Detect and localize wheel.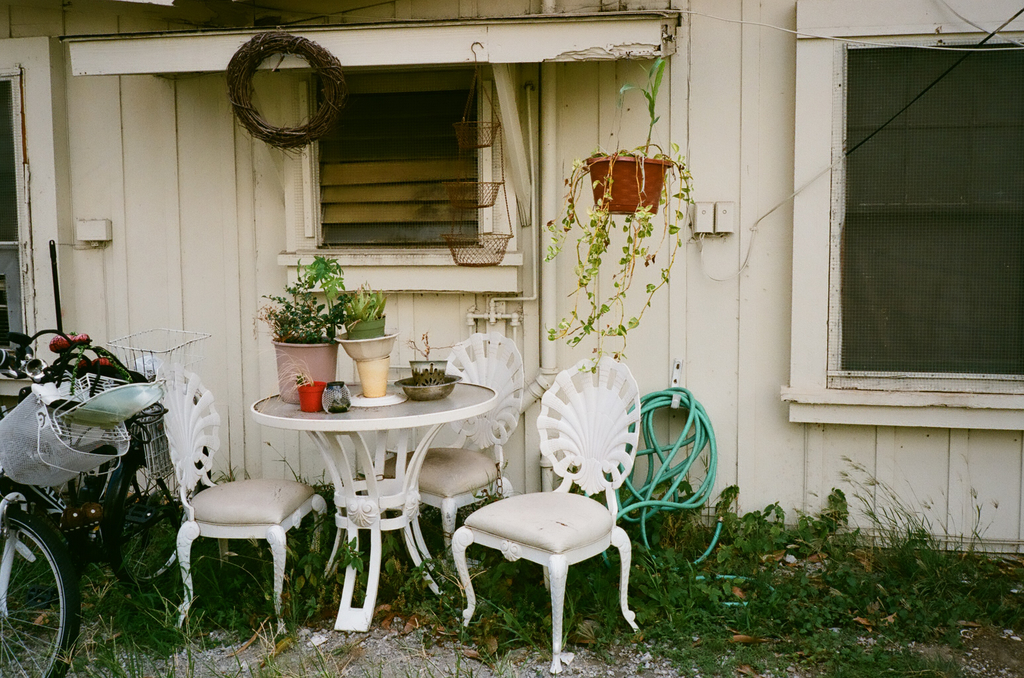
Localized at (x1=0, y1=501, x2=79, y2=677).
